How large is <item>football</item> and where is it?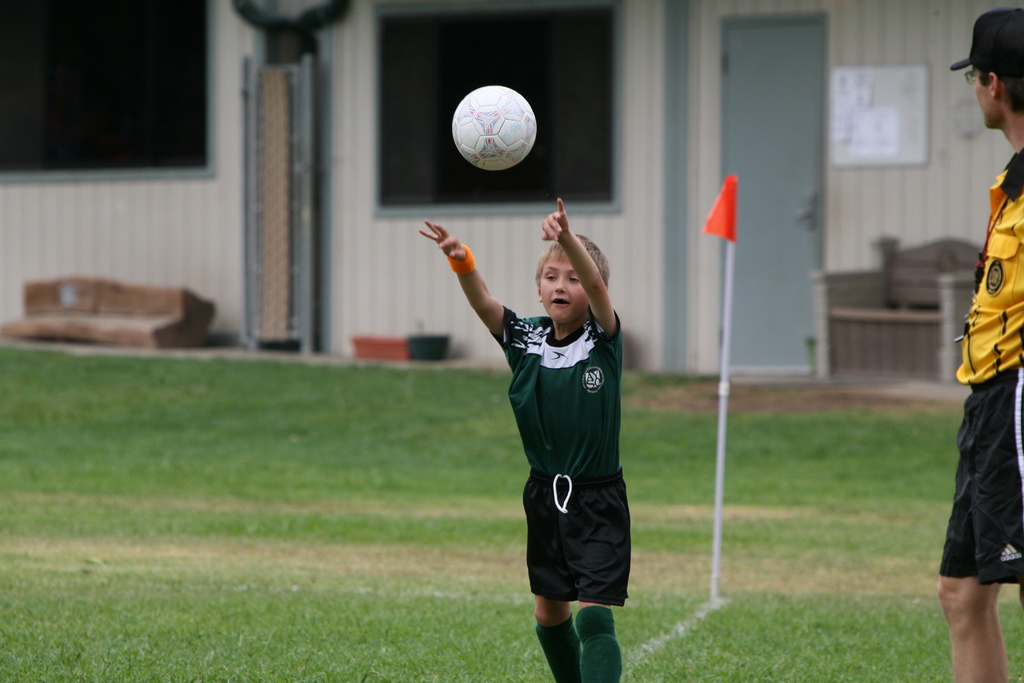
Bounding box: crop(449, 83, 538, 168).
